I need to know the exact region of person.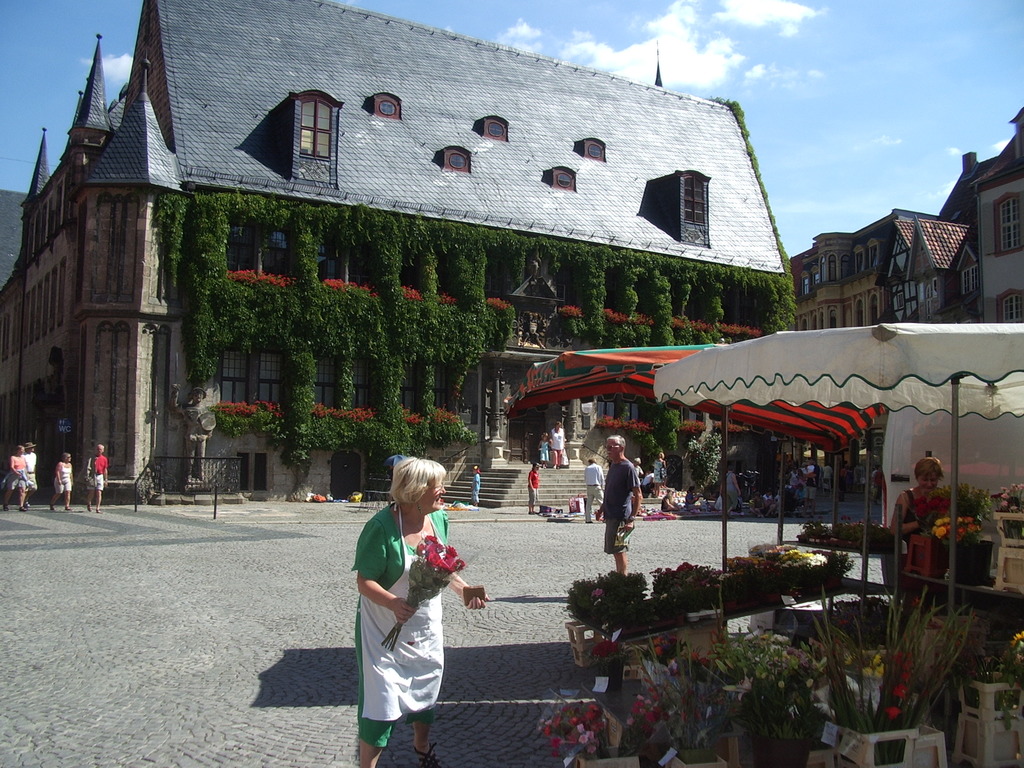
Region: 52, 452, 76, 514.
